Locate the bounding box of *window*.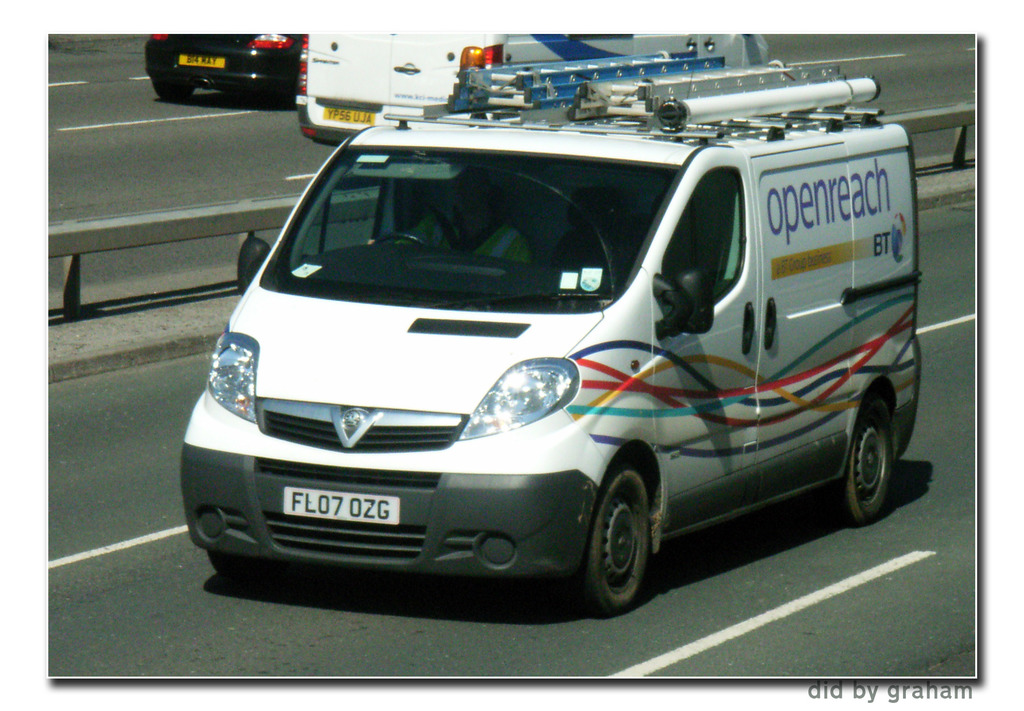
Bounding box: 306:161:391:255.
